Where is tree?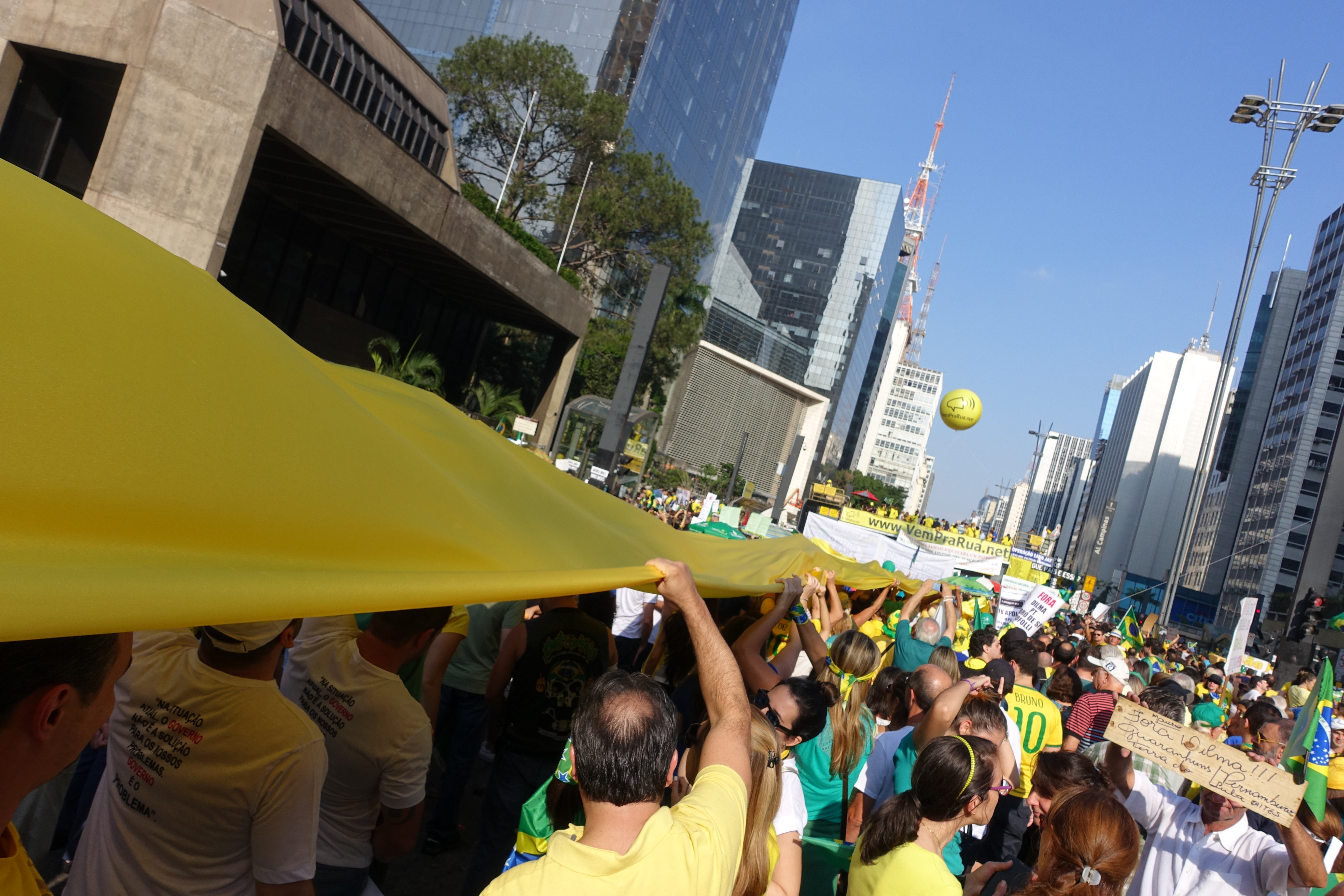
bbox=[108, 6, 152, 54].
